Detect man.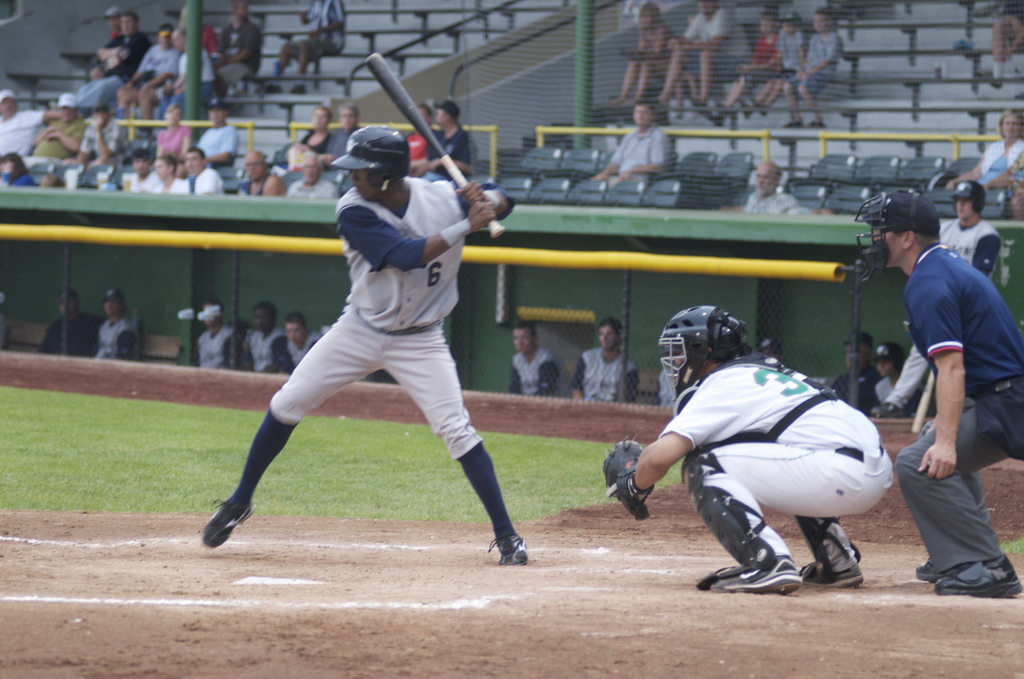
Detected at x1=269 y1=313 x2=328 y2=377.
